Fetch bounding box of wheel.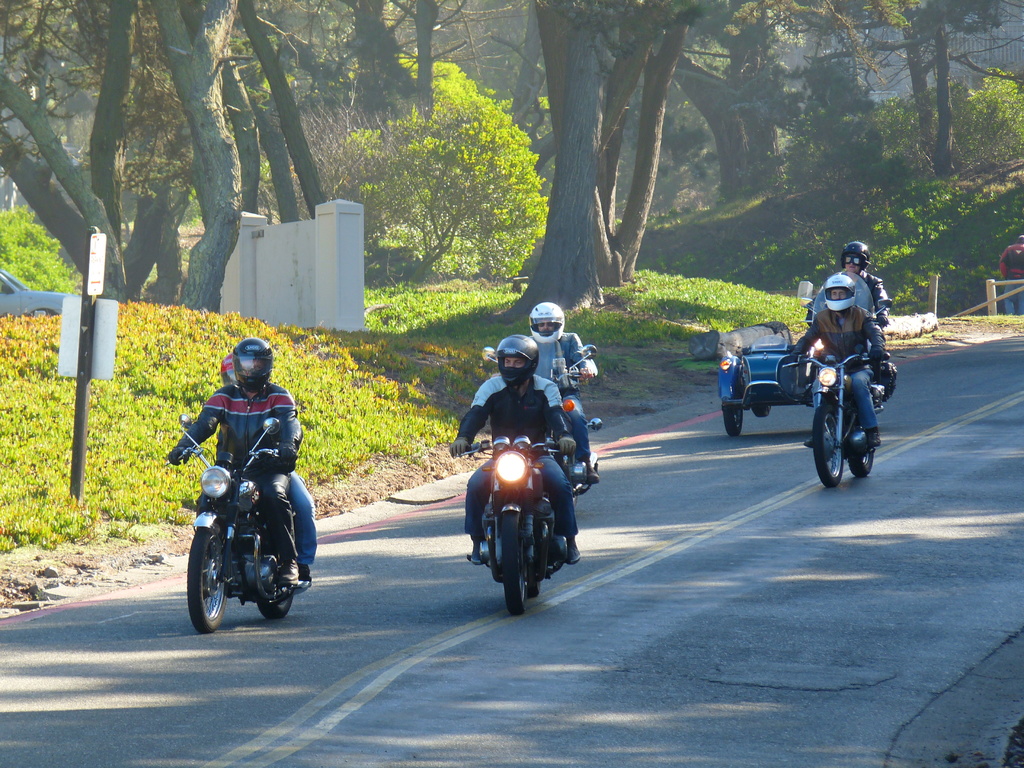
Bbox: box(188, 527, 230, 634).
